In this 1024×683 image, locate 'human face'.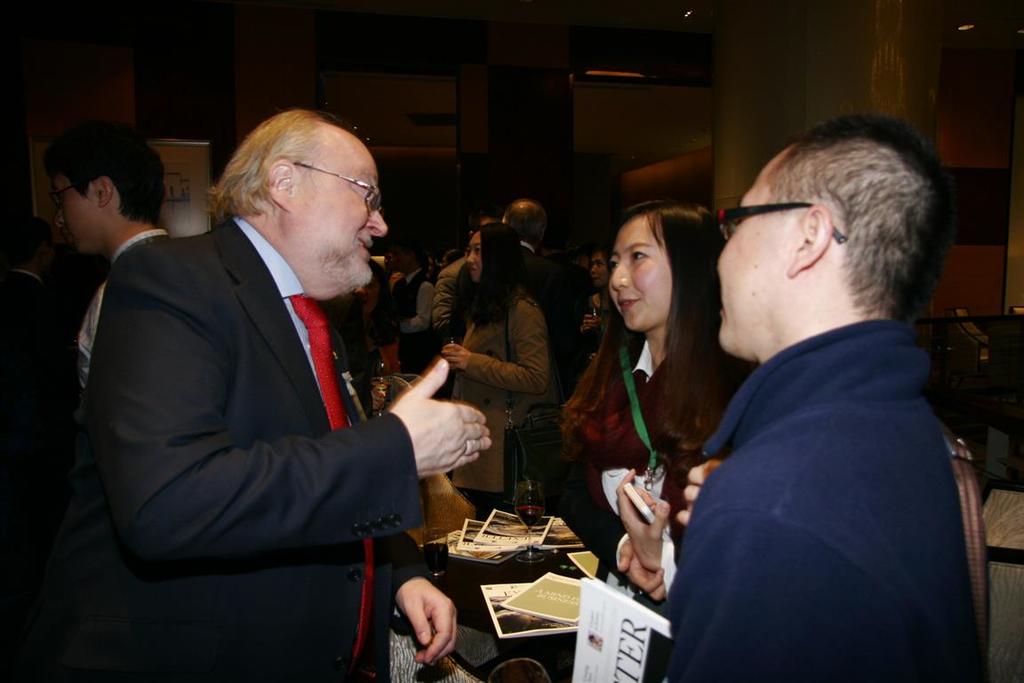
Bounding box: <region>605, 219, 673, 334</region>.
